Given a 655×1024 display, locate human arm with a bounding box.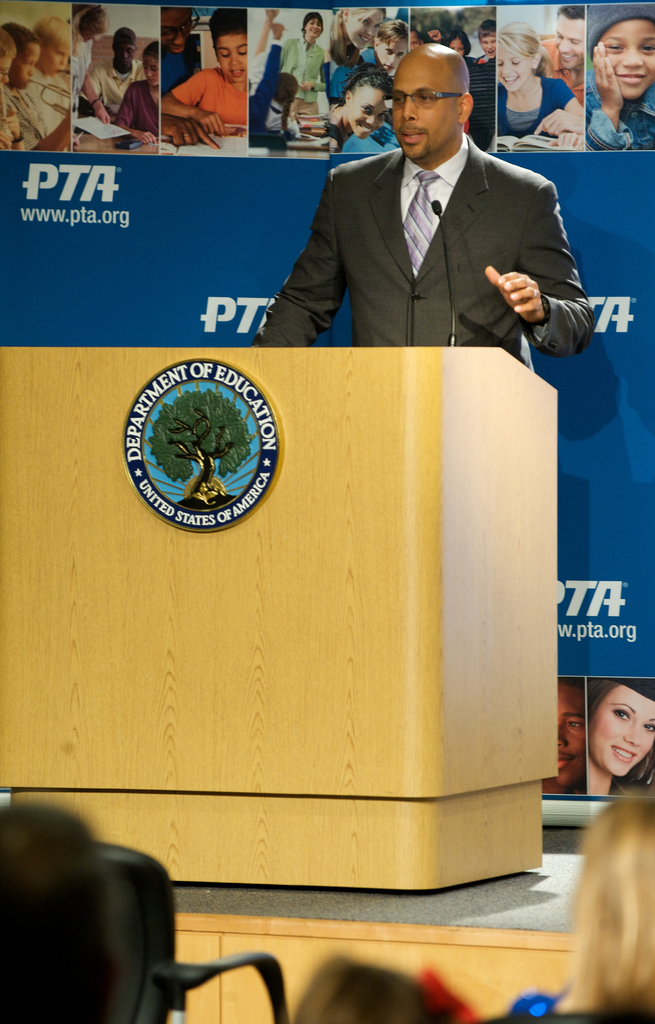
Located: bbox=(153, 111, 220, 147).
